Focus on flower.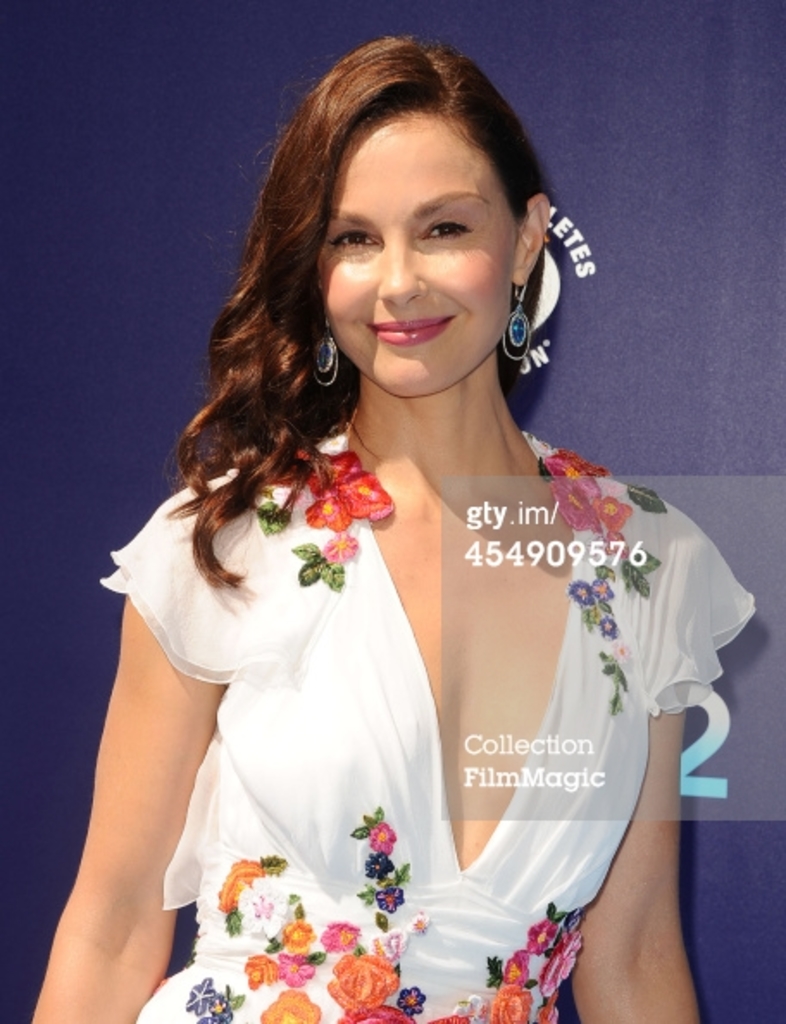
Focused at Rect(203, 995, 238, 1015).
